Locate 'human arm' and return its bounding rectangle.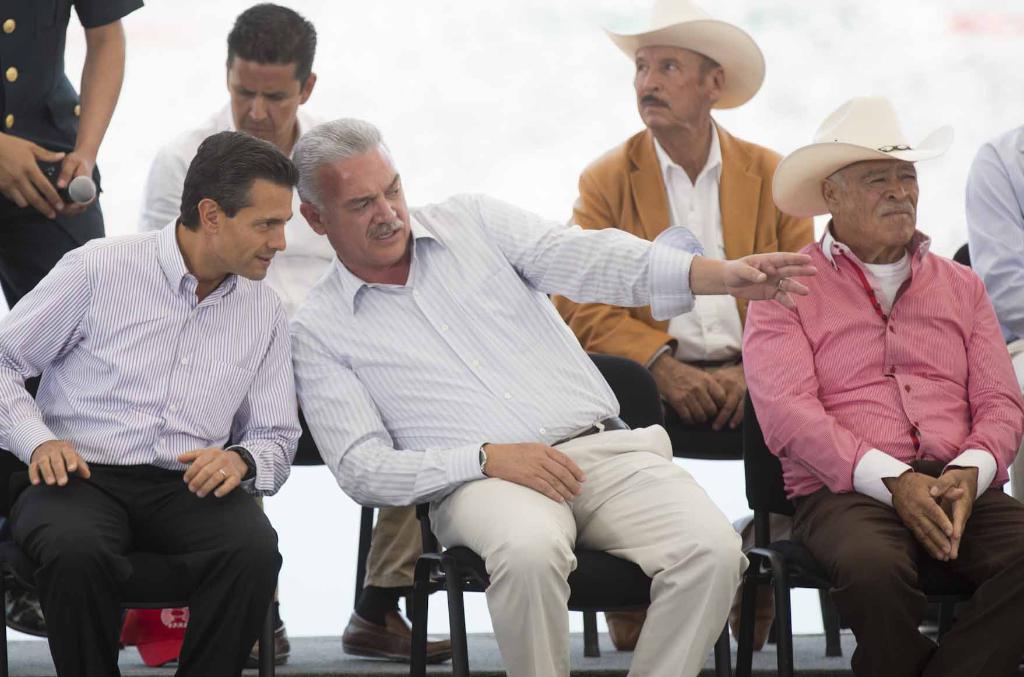
177/305/307/502.
